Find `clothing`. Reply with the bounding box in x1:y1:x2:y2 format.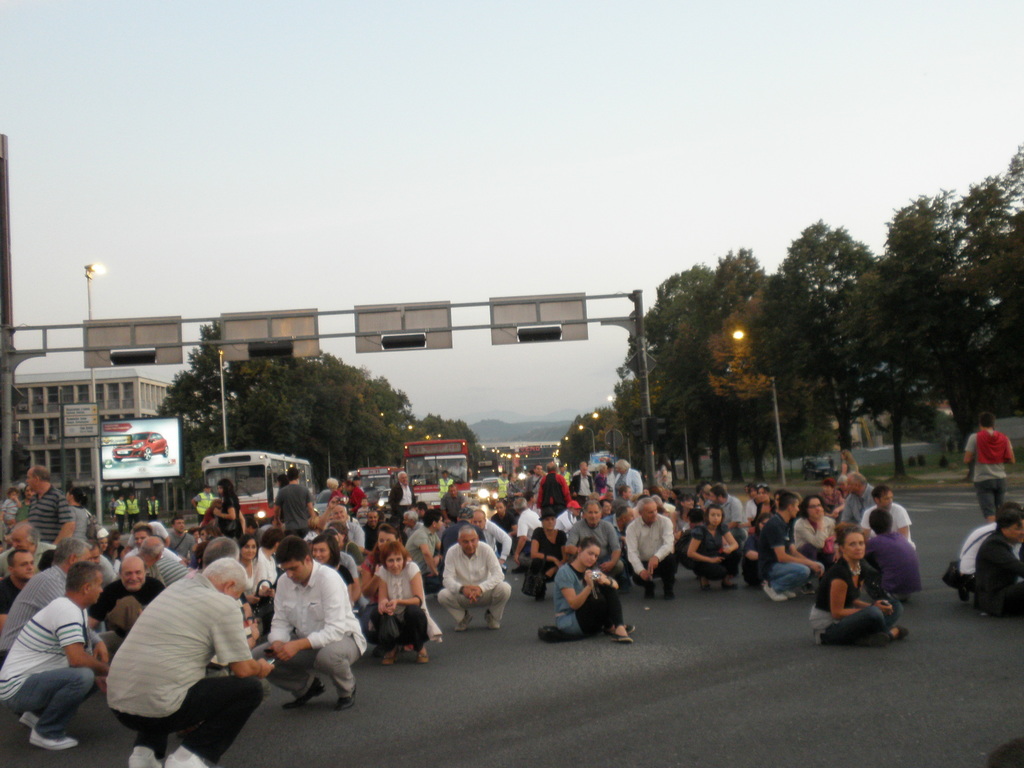
860:532:920:597.
